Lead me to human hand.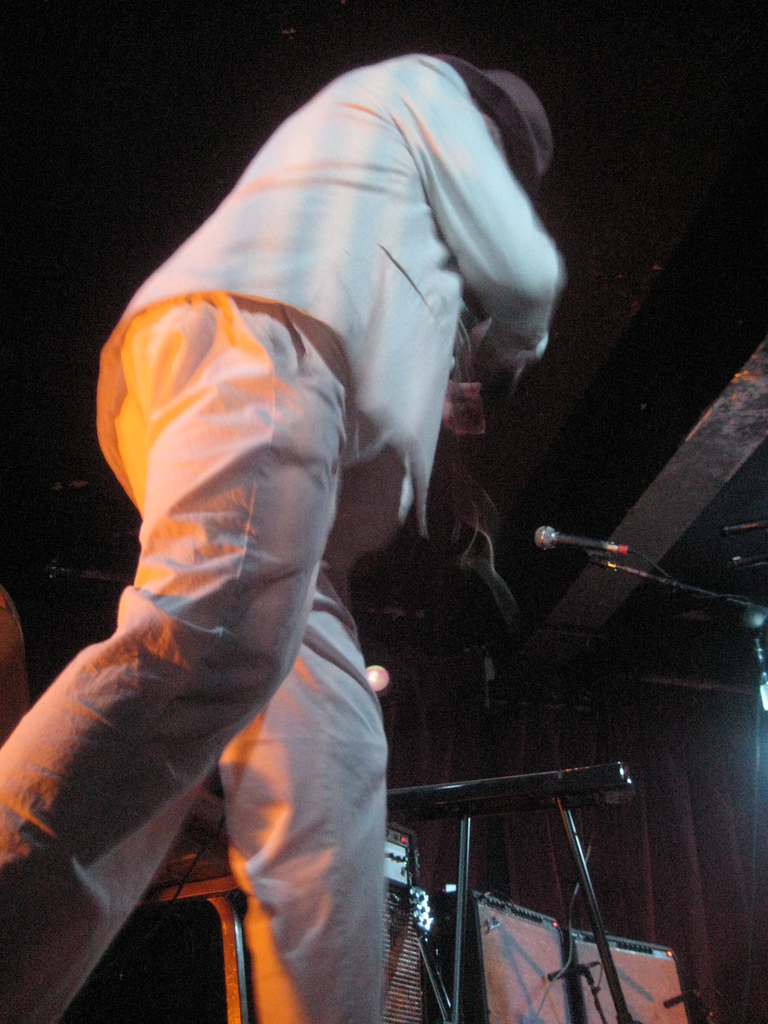
Lead to region(370, 48, 567, 396).
